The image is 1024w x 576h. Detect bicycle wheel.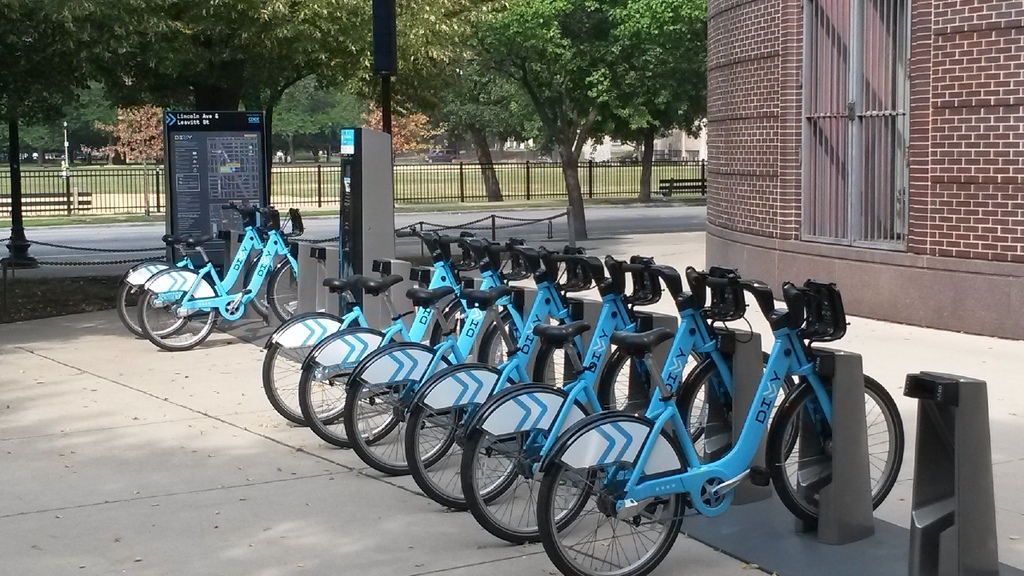
Detection: {"x1": 483, "y1": 319, "x2": 522, "y2": 370}.
